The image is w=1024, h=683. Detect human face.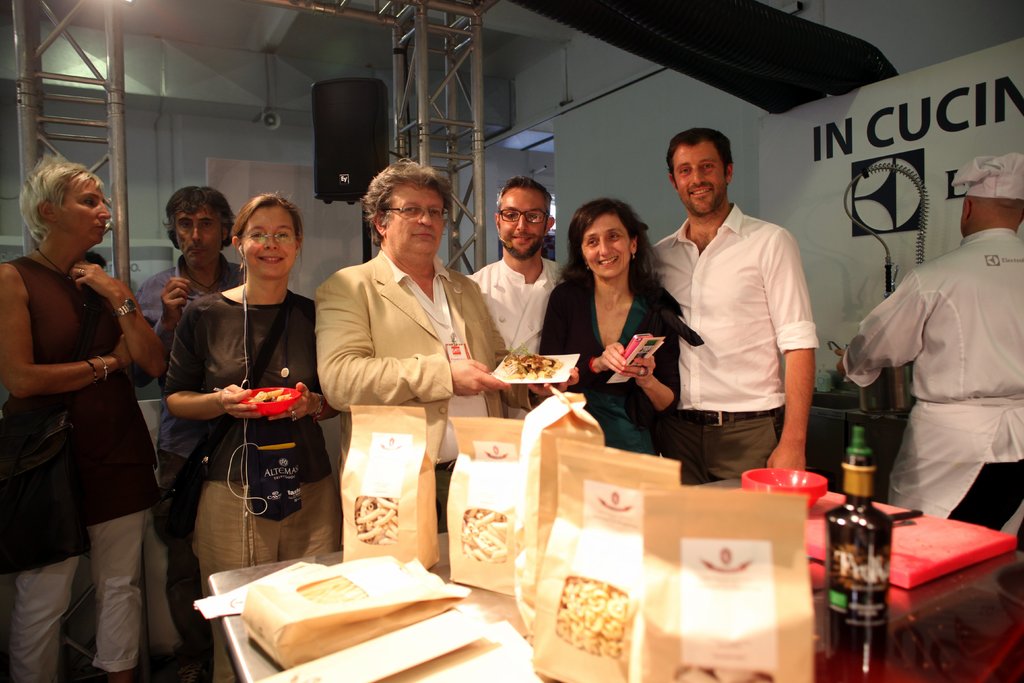
Detection: rect(387, 186, 444, 255).
